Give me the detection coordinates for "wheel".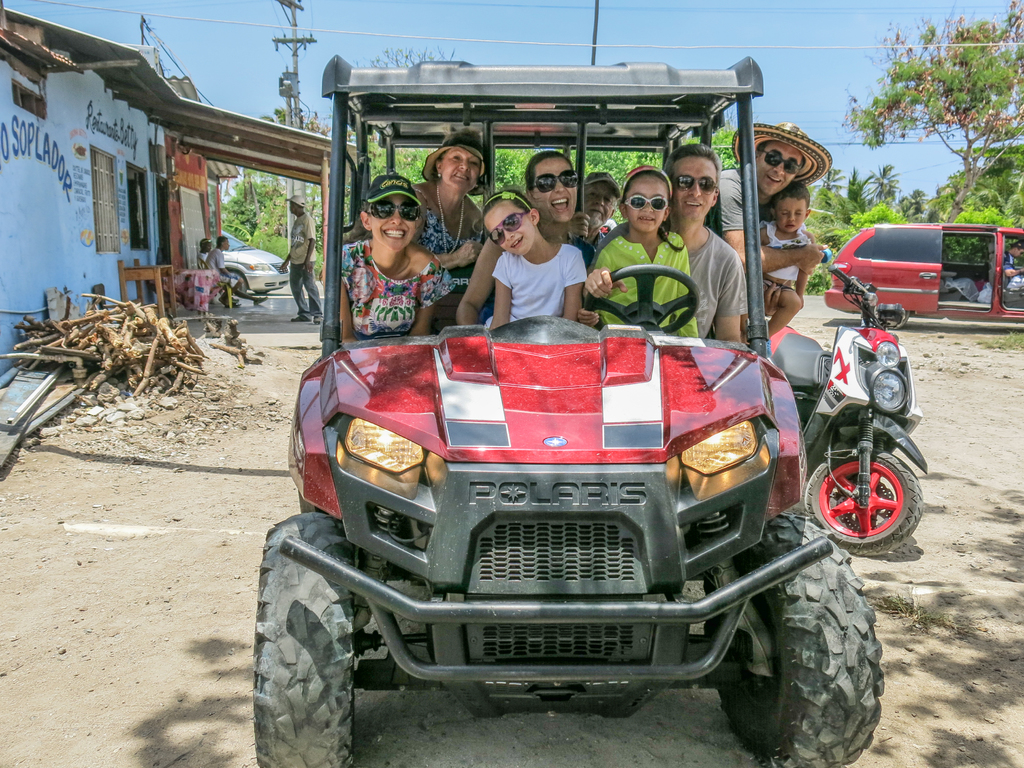
x1=697 y1=511 x2=893 y2=767.
